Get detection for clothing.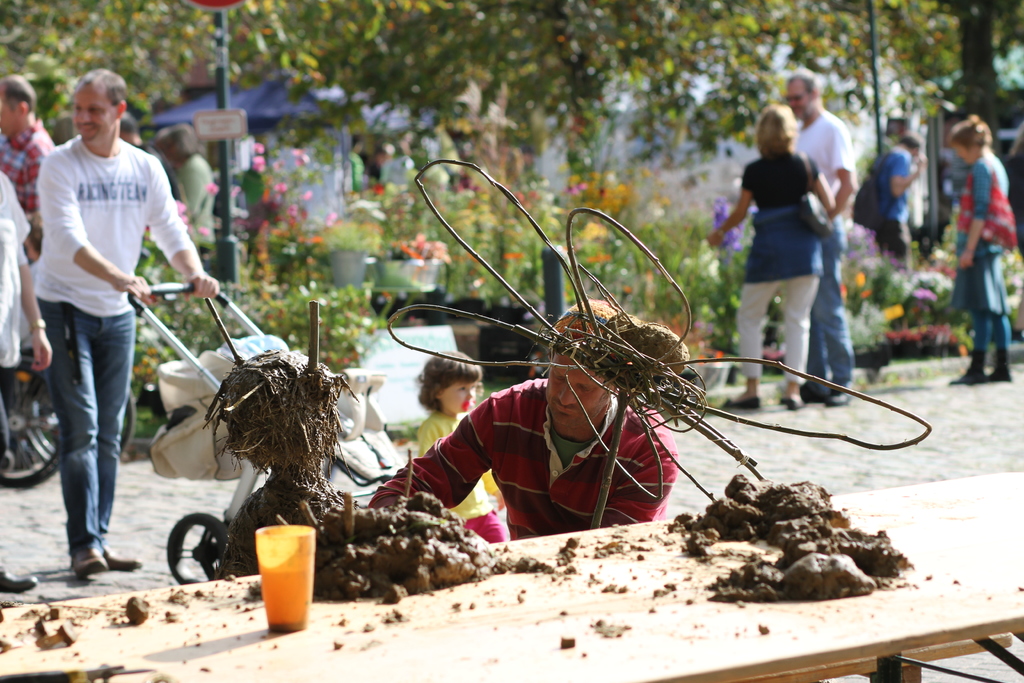
Detection: (x1=370, y1=372, x2=679, y2=539).
